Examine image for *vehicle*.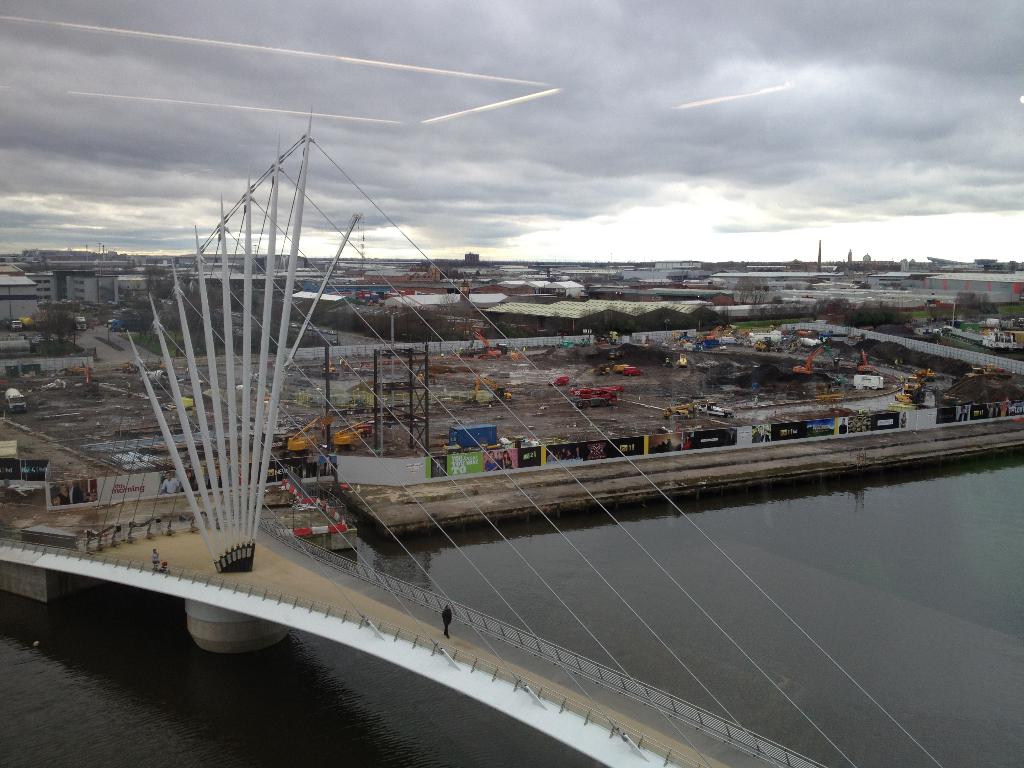
Examination result: bbox(0, 389, 27, 413).
